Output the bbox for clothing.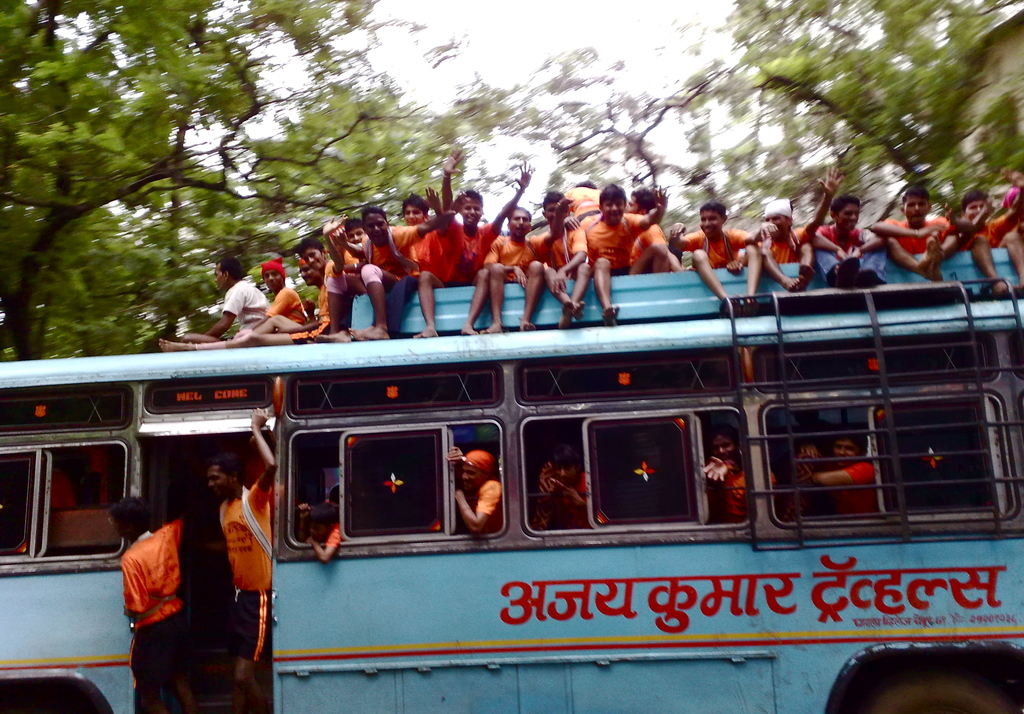
region(580, 212, 646, 267).
